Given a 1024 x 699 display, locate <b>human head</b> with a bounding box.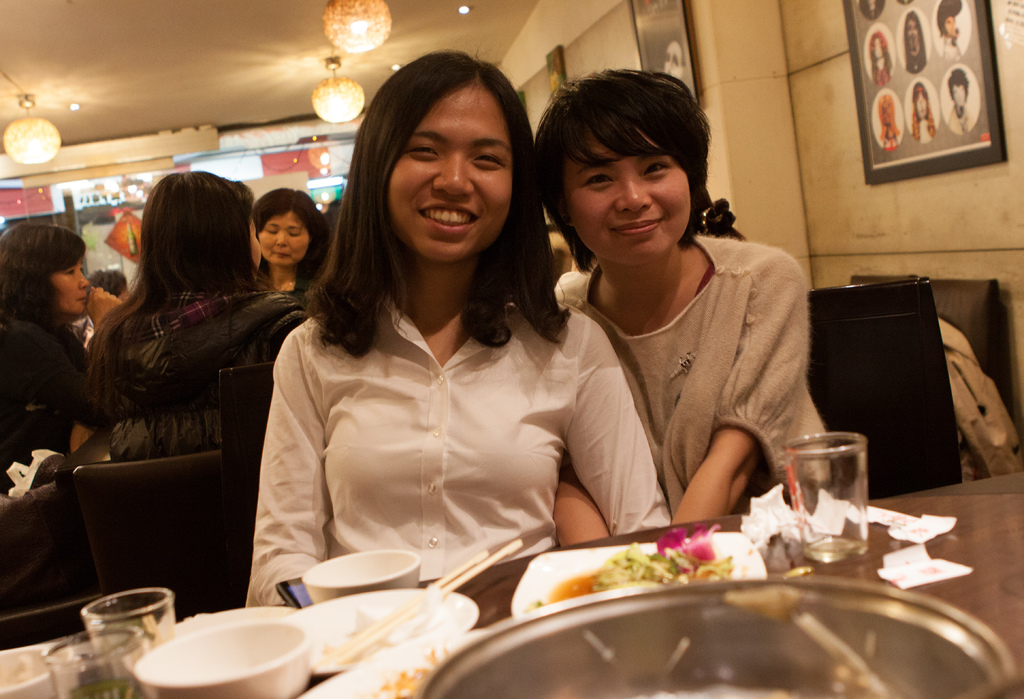
Located: [349, 45, 528, 266].
